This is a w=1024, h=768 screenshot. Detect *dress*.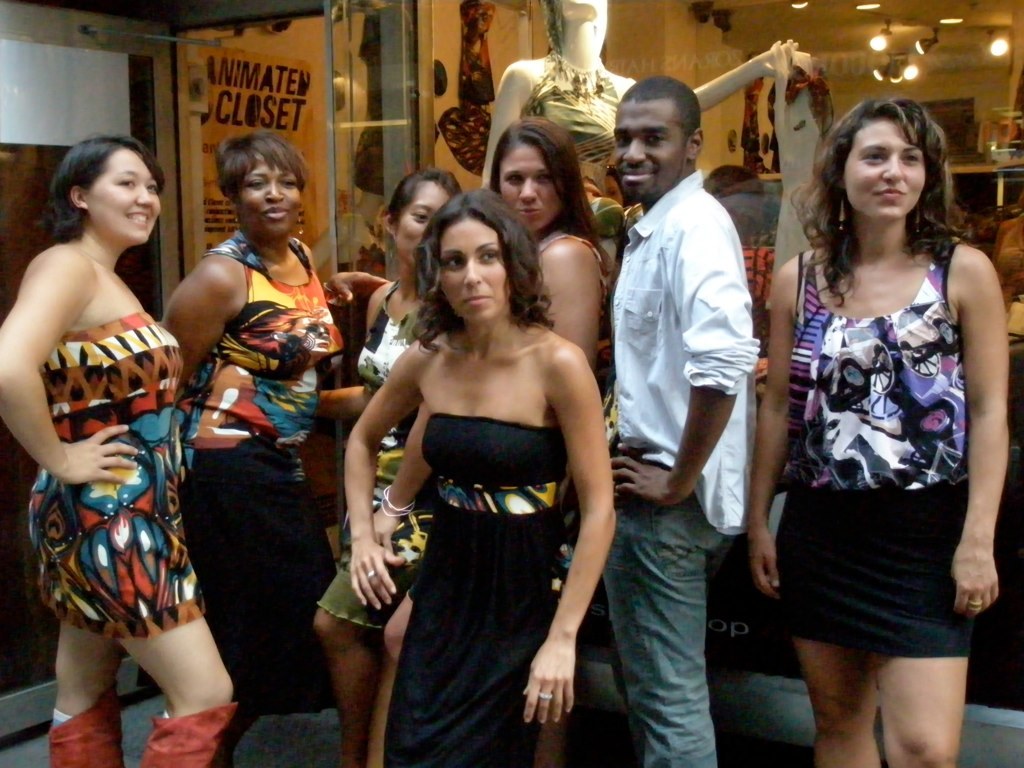
[383, 412, 568, 767].
